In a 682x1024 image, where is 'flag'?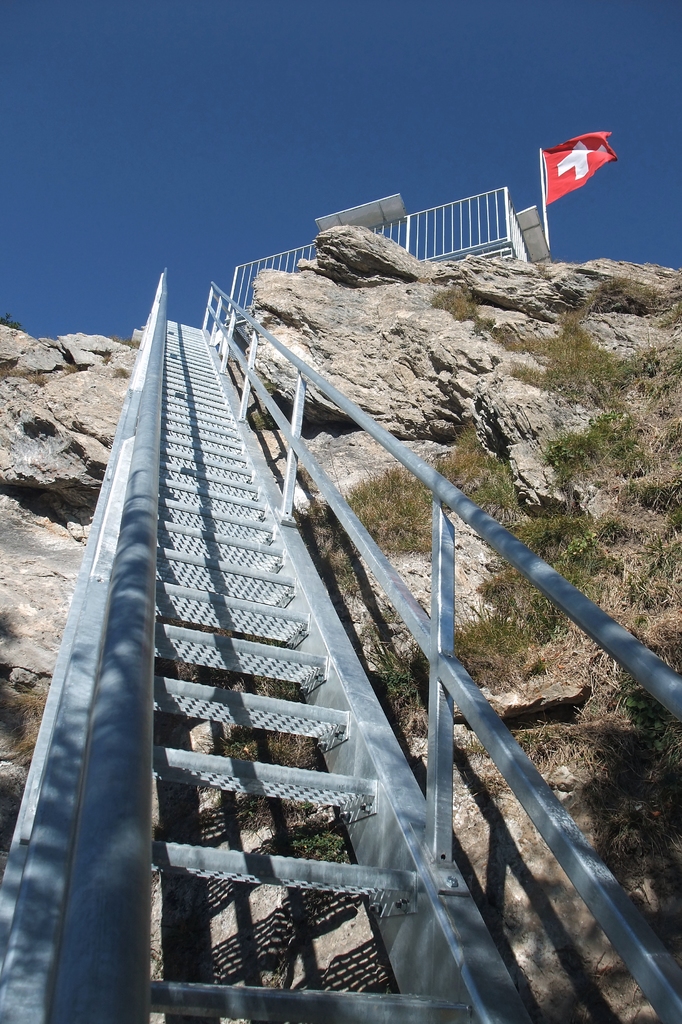
select_region(548, 120, 634, 206).
